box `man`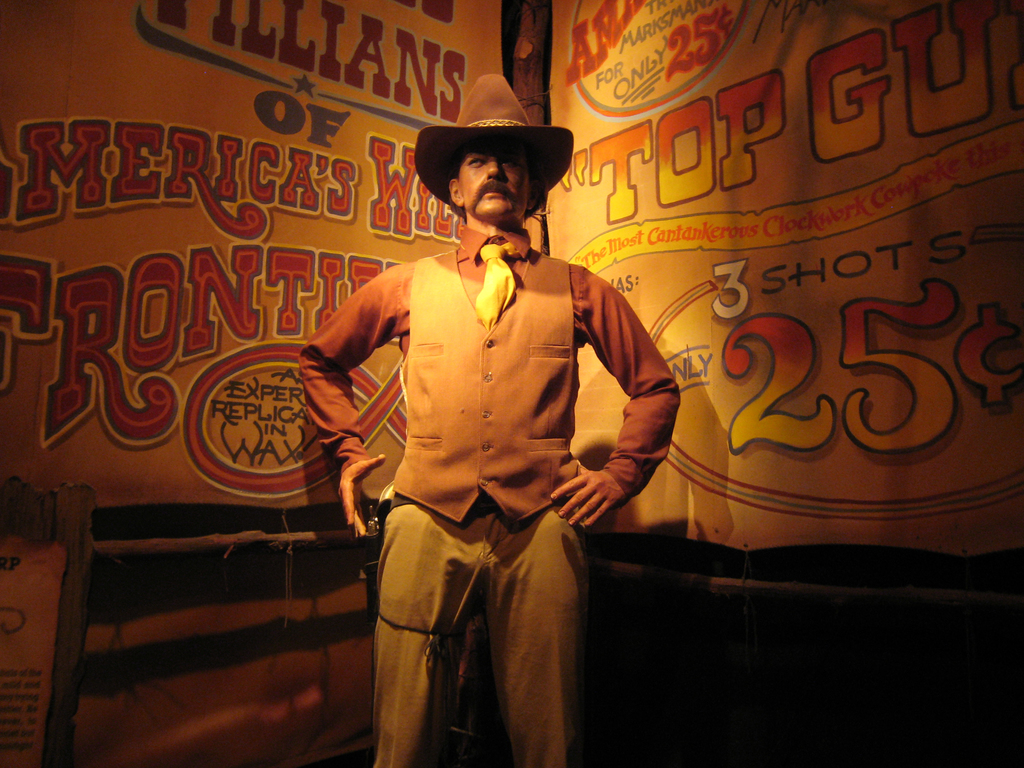
crop(304, 78, 684, 744)
